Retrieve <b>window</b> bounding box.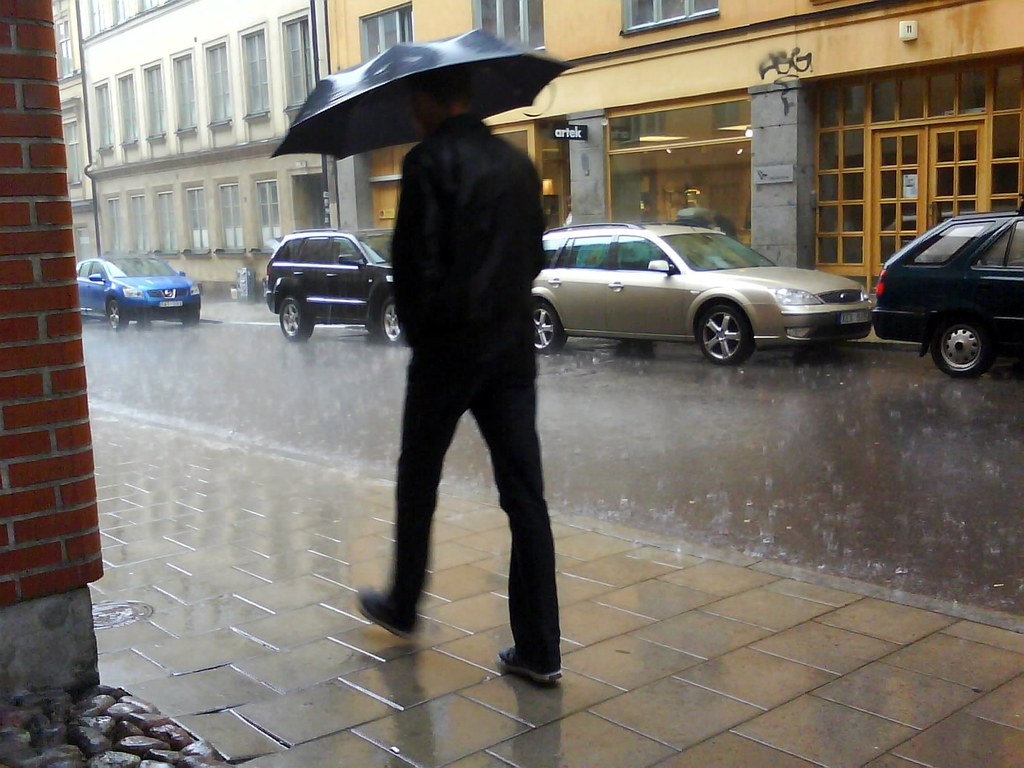
Bounding box: bbox(209, 43, 232, 121).
